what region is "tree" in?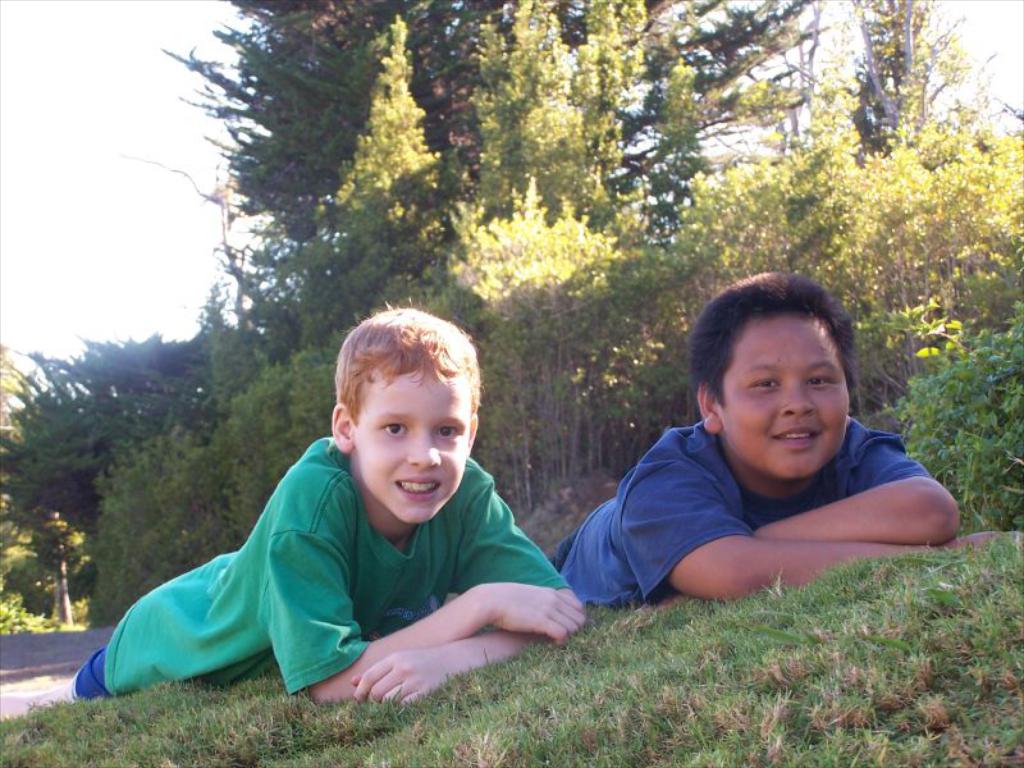
[x1=0, y1=326, x2=197, y2=556].
